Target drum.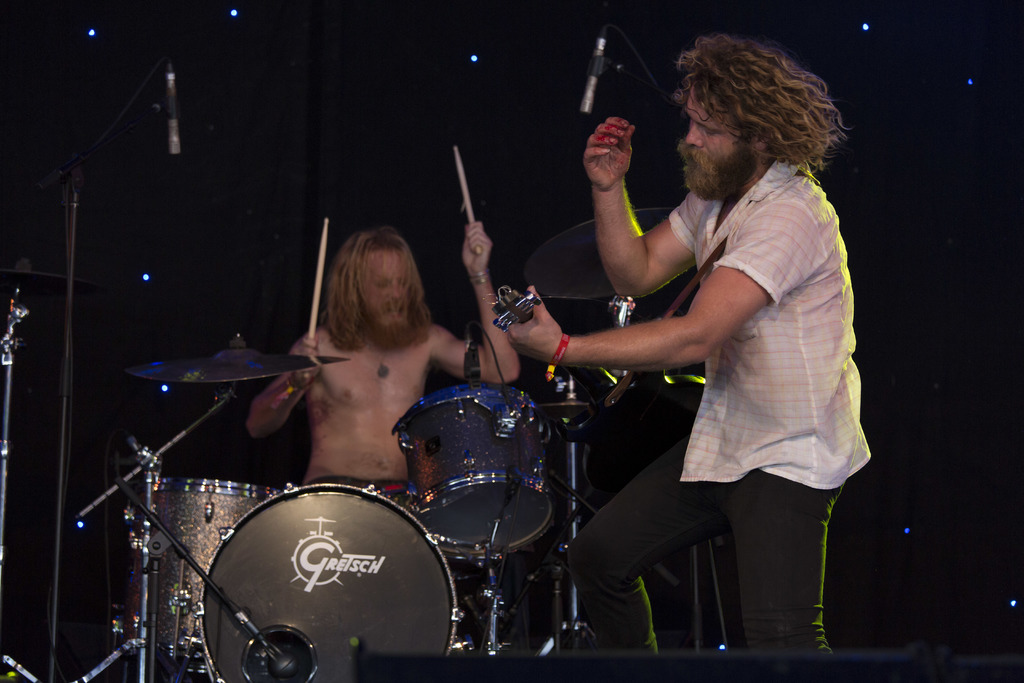
Target region: crop(394, 388, 566, 555).
